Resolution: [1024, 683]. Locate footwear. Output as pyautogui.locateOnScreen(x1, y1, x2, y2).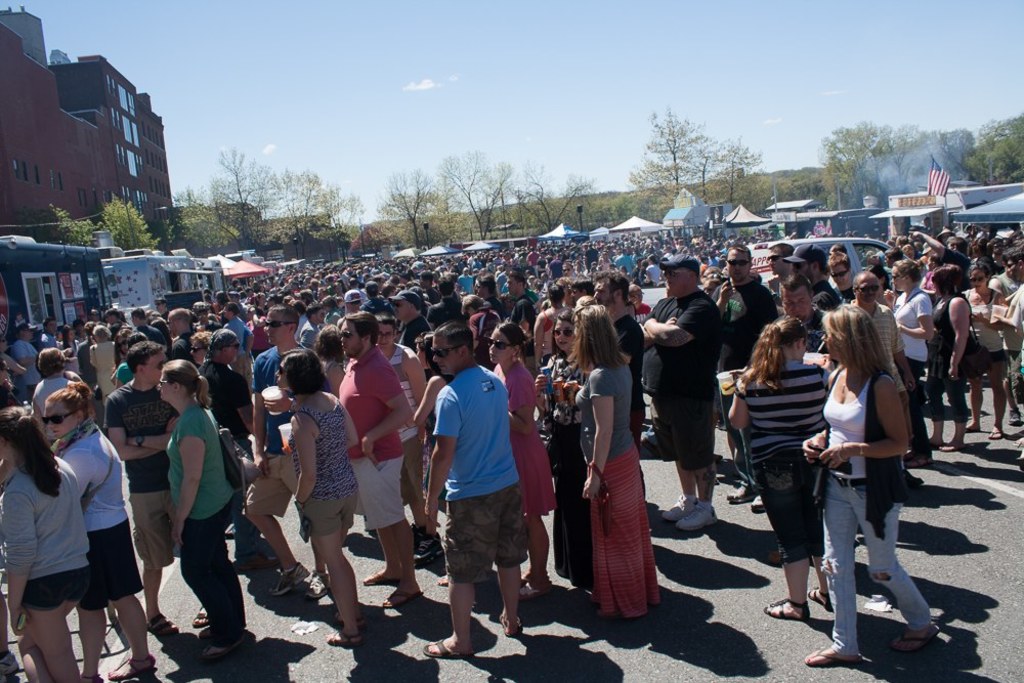
pyautogui.locateOnScreen(752, 494, 766, 515).
